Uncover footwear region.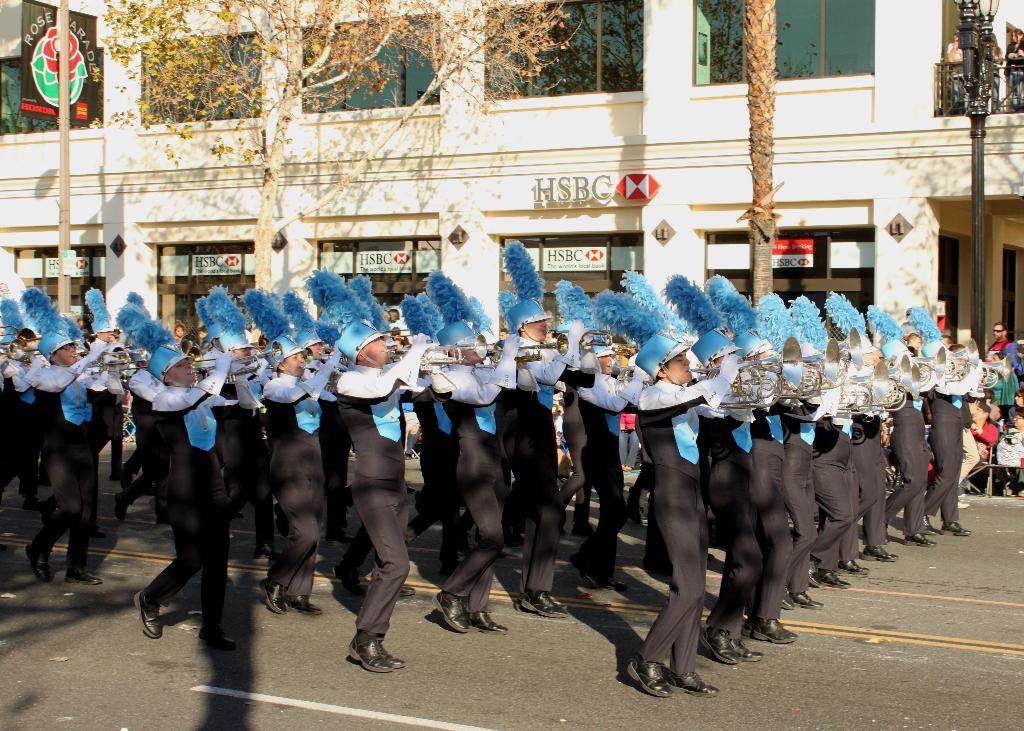
Uncovered: bbox=[738, 613, 757, 638].
